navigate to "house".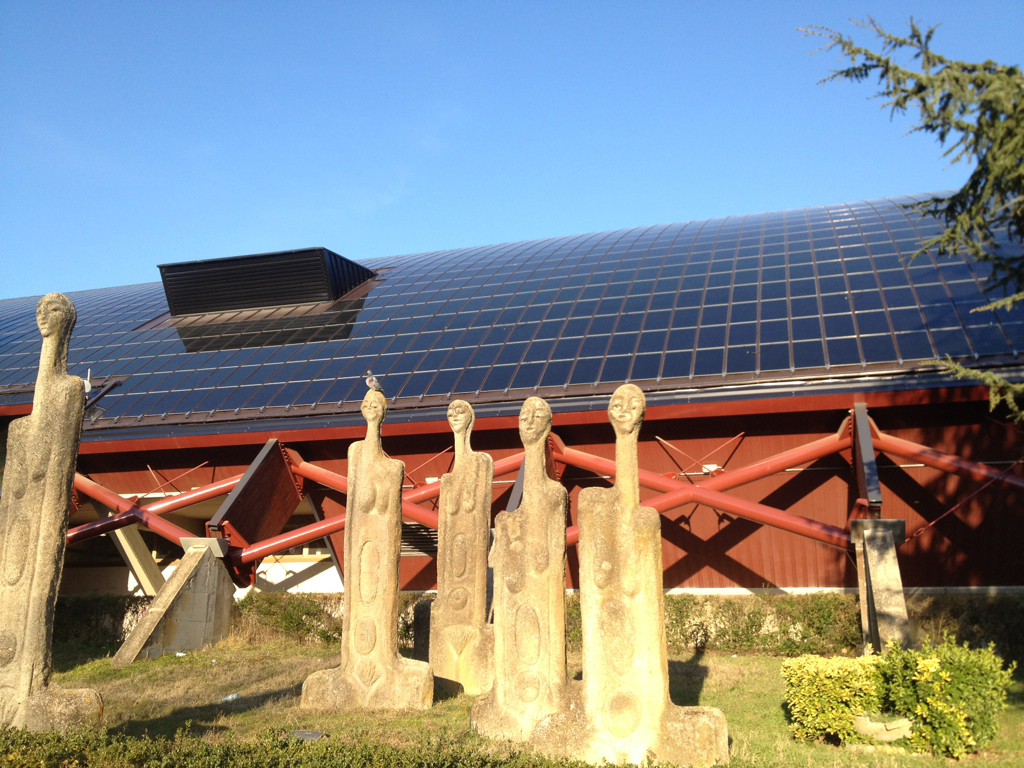
Navigation target: (0,170,1017,576).
